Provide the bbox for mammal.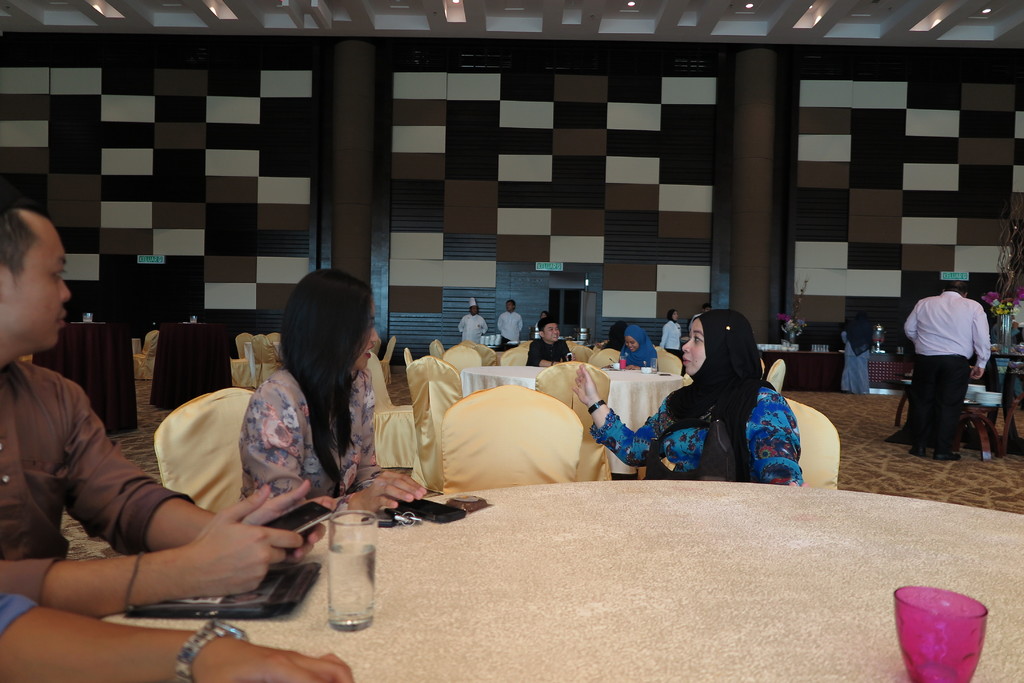
(x1=535, y1=310, x2=547, y2=323).
